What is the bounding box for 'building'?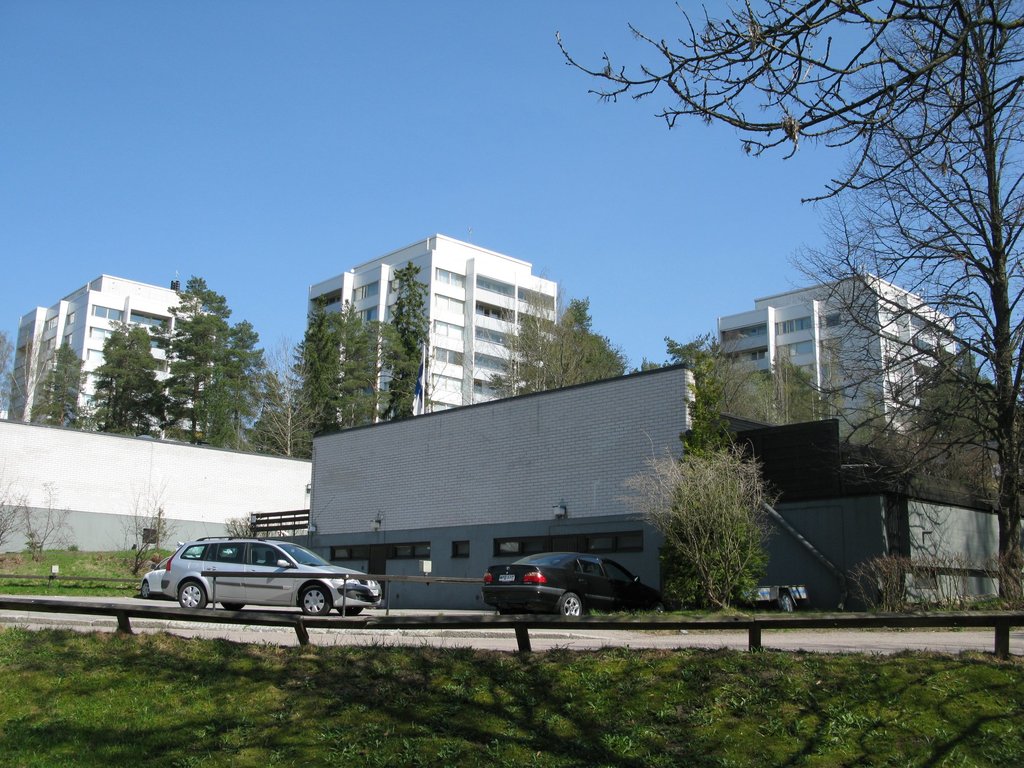
bbox=(717, 270, 954, 446).
